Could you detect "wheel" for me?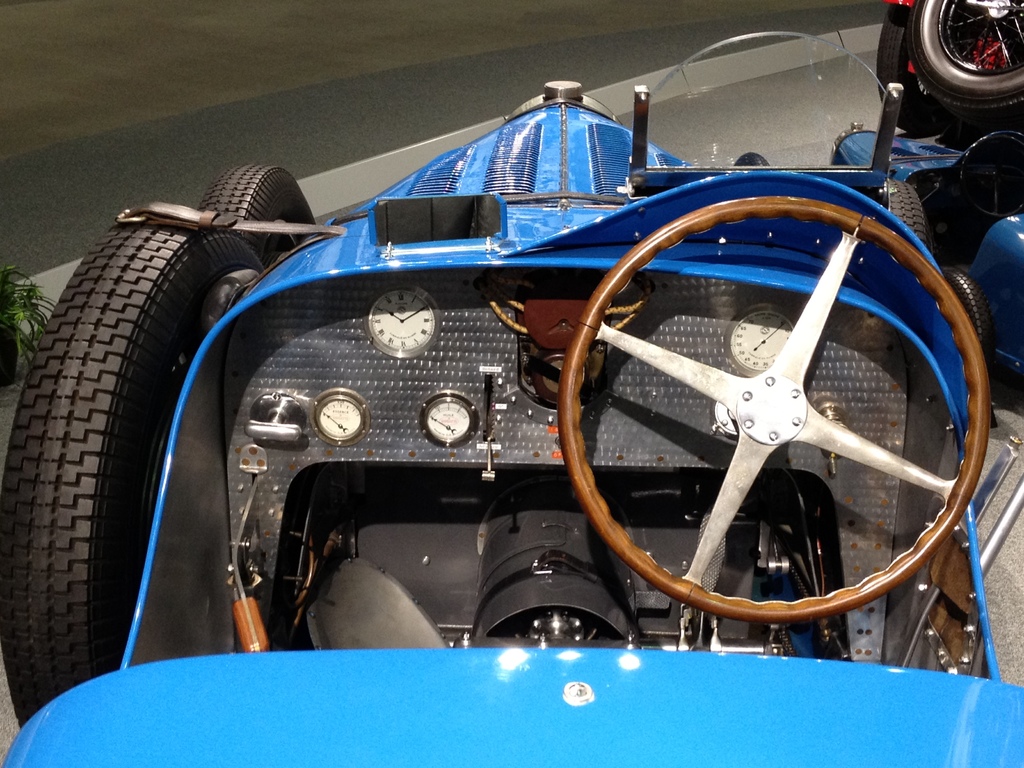
Detection result: 880 3 972 141.
